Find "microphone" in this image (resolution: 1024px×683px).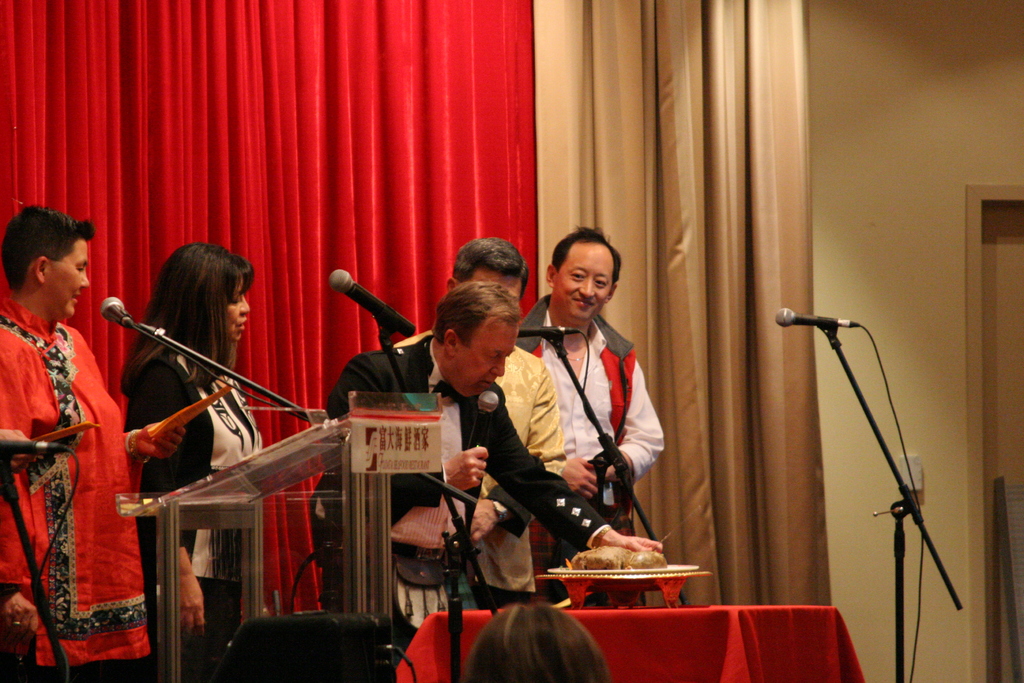
l=320, t=272, r=415, b=350.
